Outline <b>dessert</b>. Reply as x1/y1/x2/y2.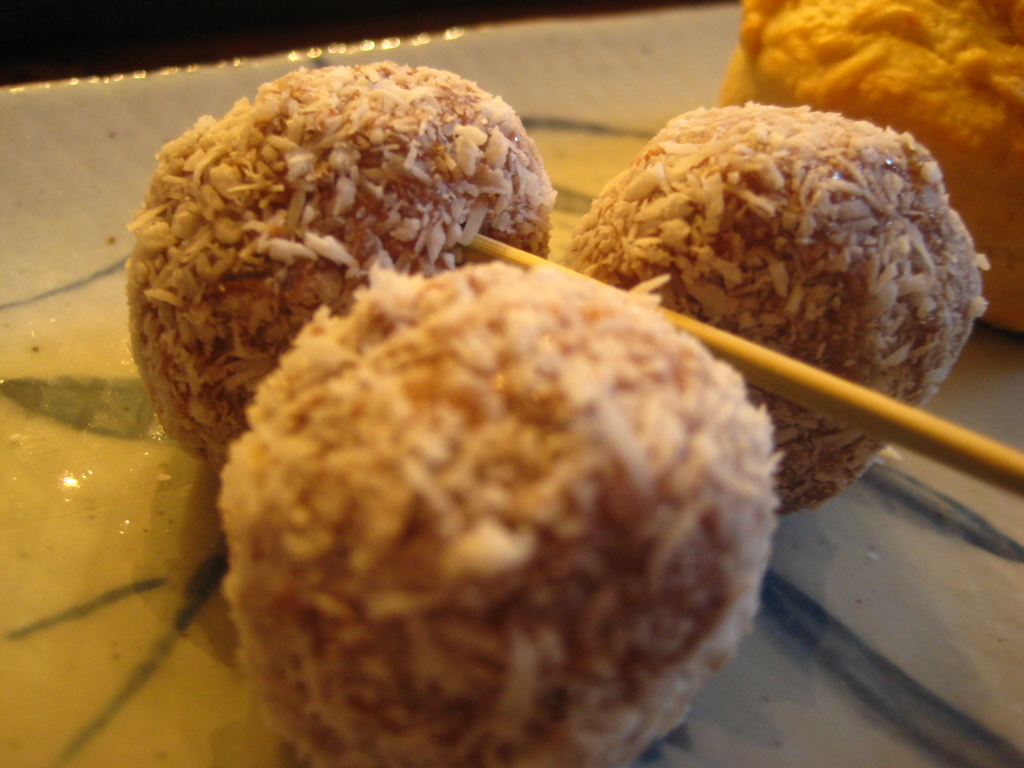
727/0/1023/333.
